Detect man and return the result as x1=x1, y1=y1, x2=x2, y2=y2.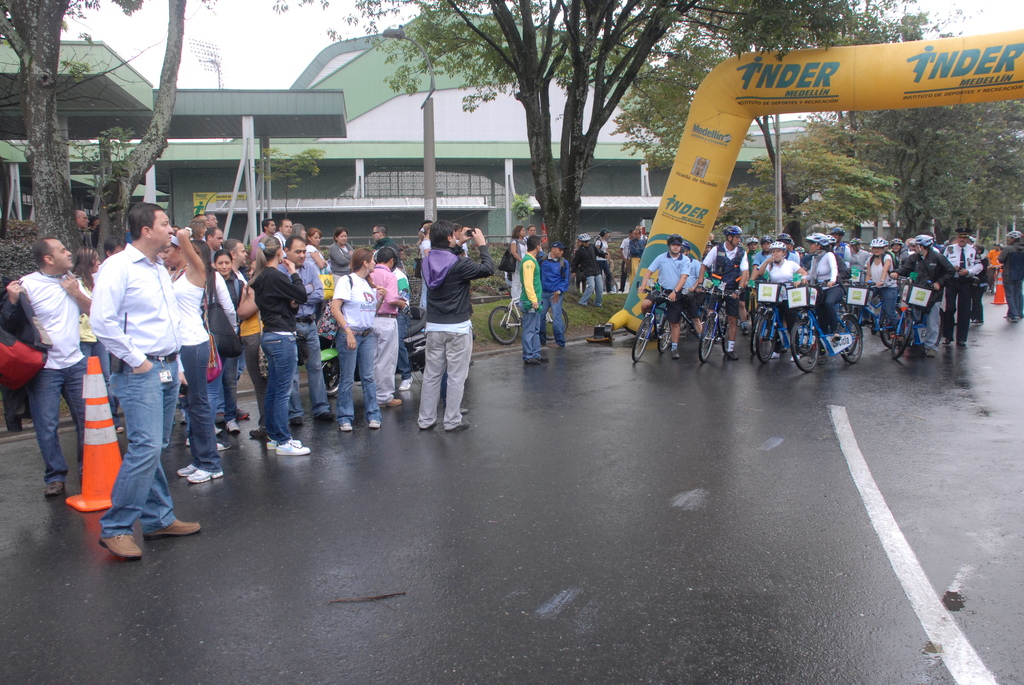
x1=418, y1=220, x2=497, y2=432.
